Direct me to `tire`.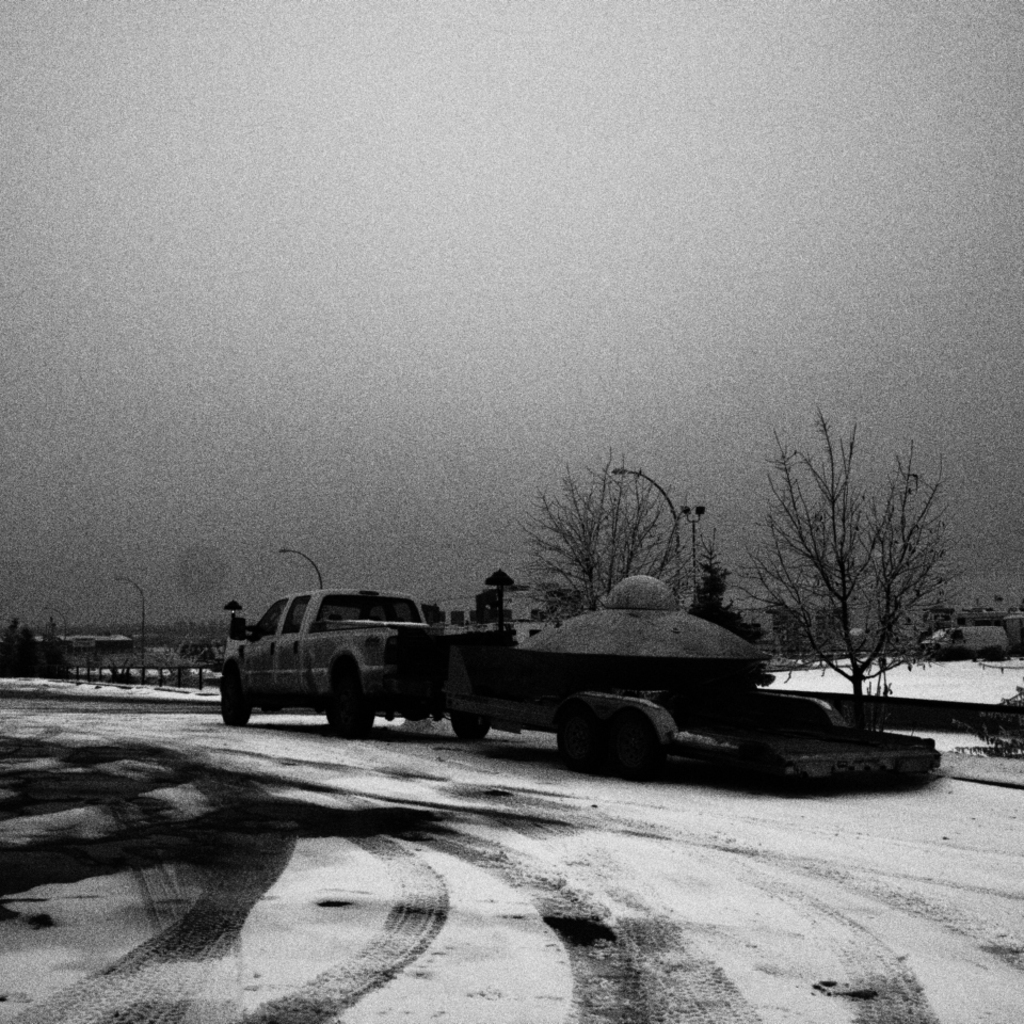
Direction: rect(450, 674, 502, 747).
